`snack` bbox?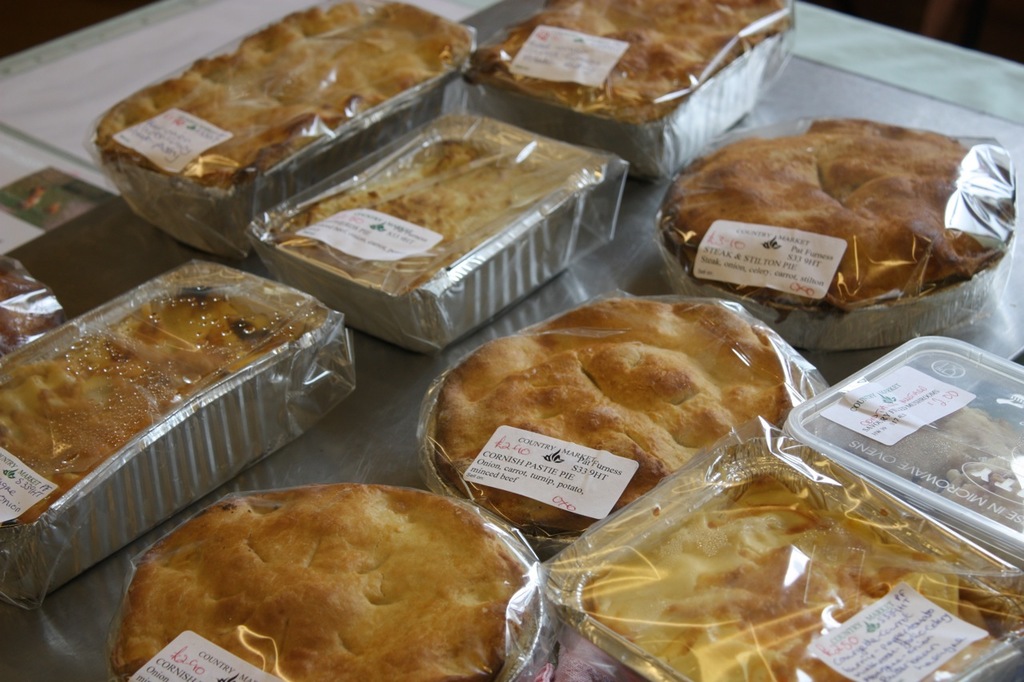
<region>103, 0, 466, 195</region>
